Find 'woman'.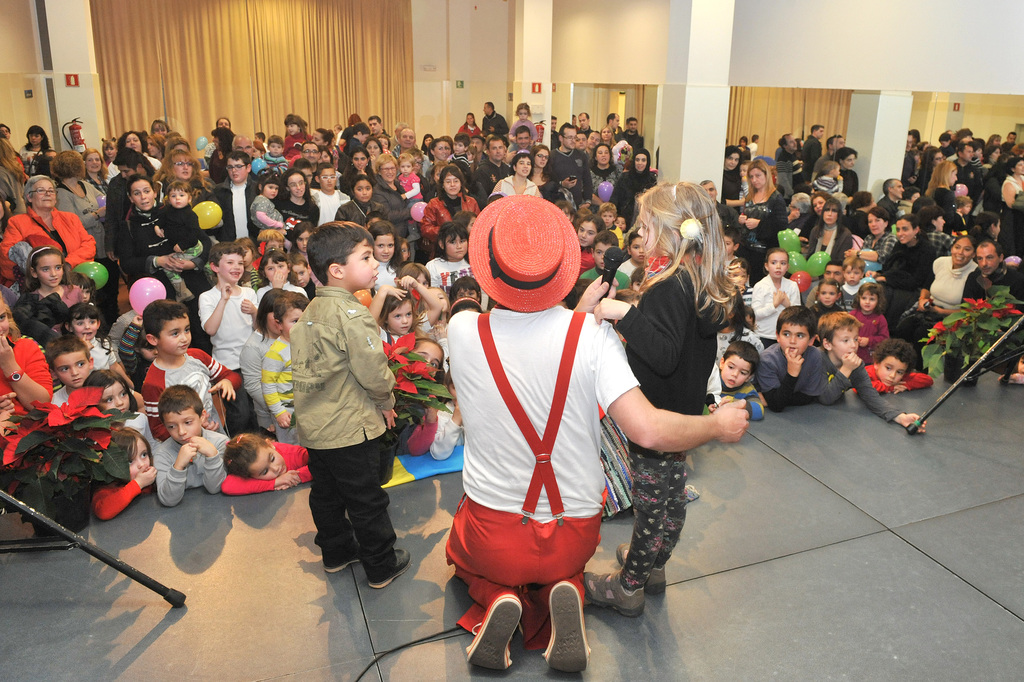
detection(893, 235, 981, 330).
